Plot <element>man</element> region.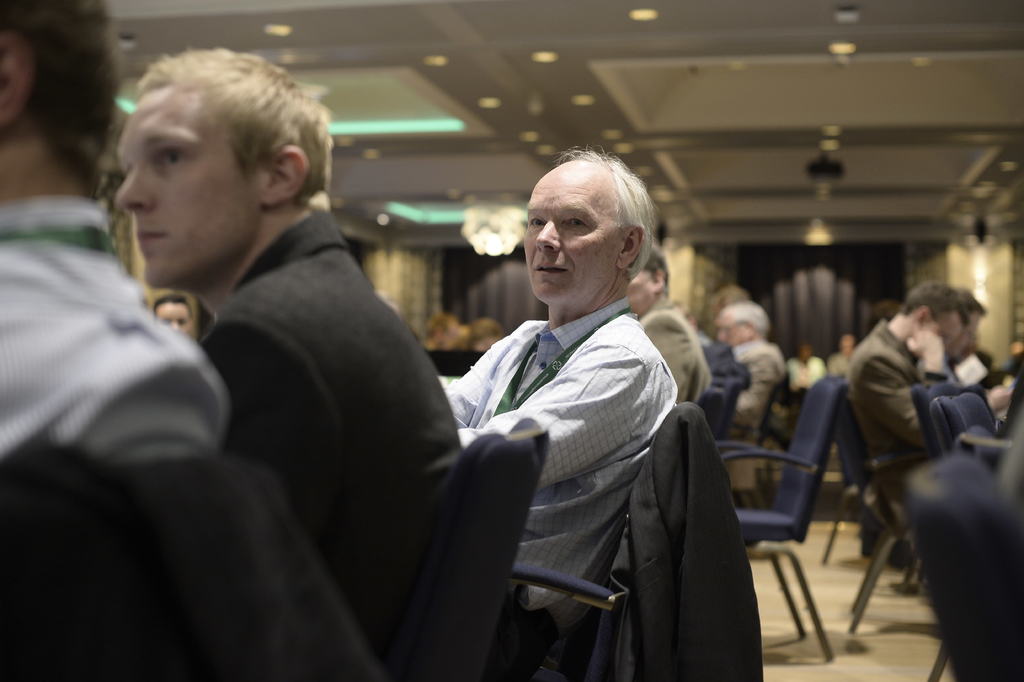
Plotted at [x1=152, y1=296, x2=203, y2=347].
